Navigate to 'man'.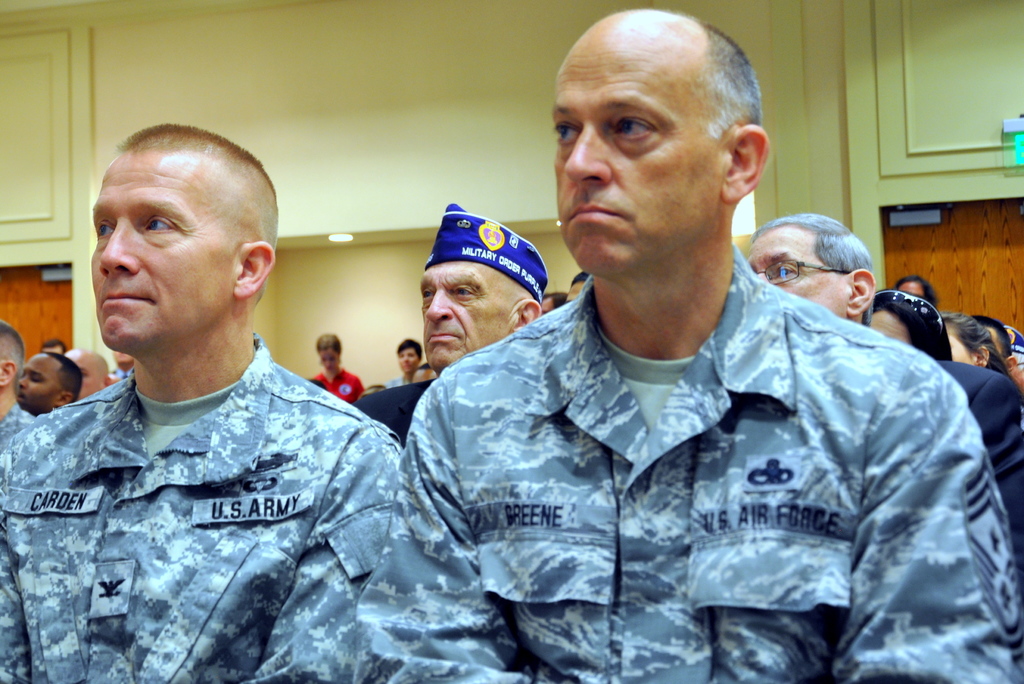
Navigation target: bbox(15, 344, 84, 415).
